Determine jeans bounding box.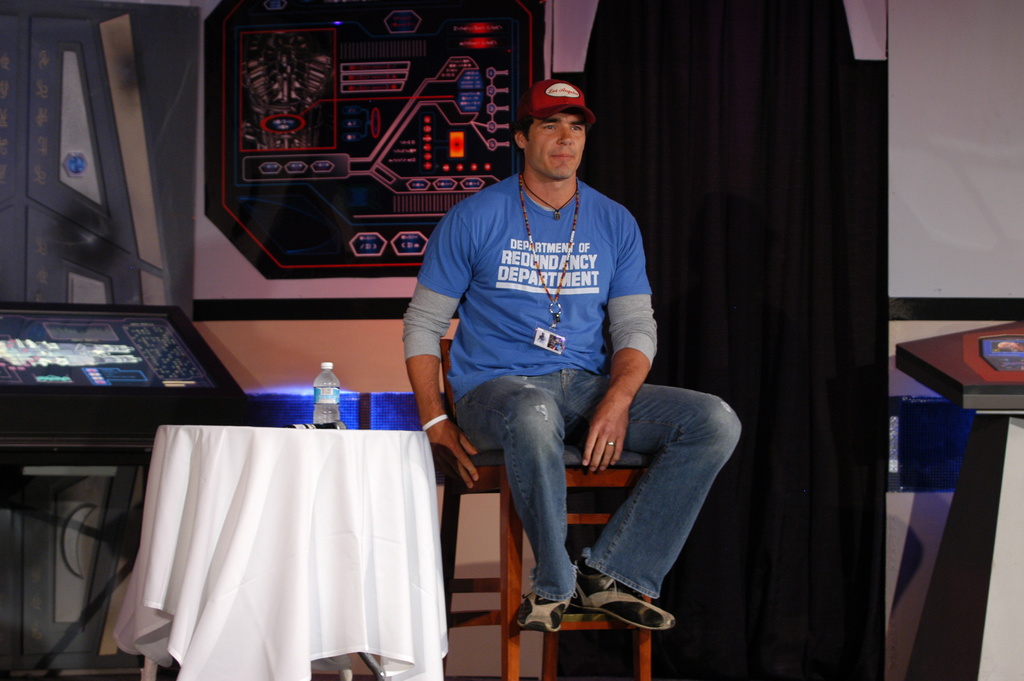
Determined: 451:372:749:600.
